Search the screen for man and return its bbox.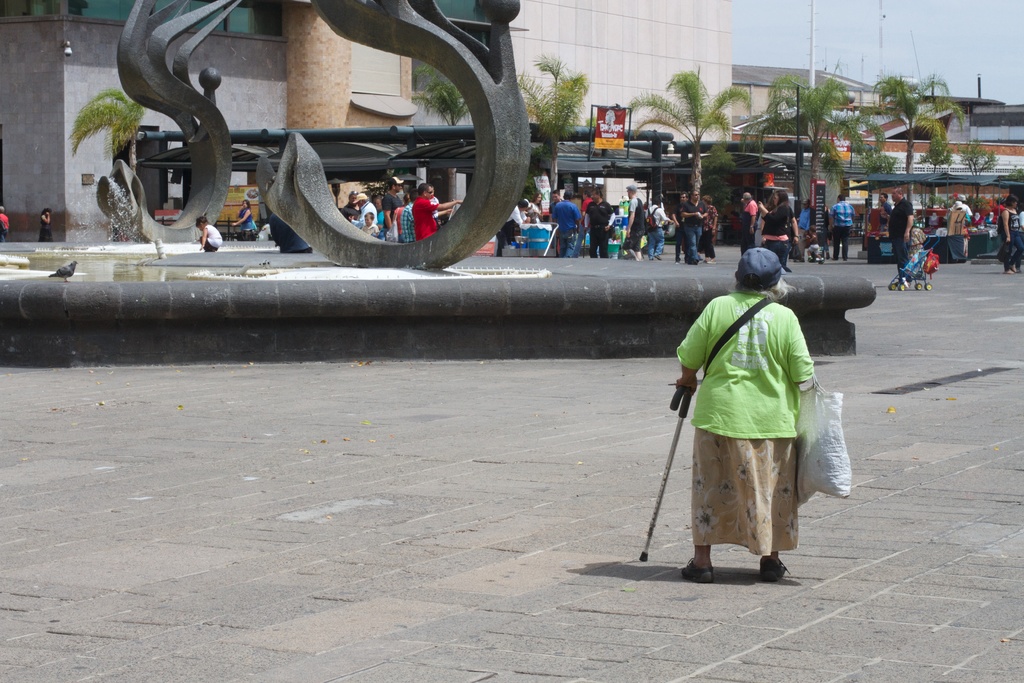
Found: region(398, 189, 415, 242).
